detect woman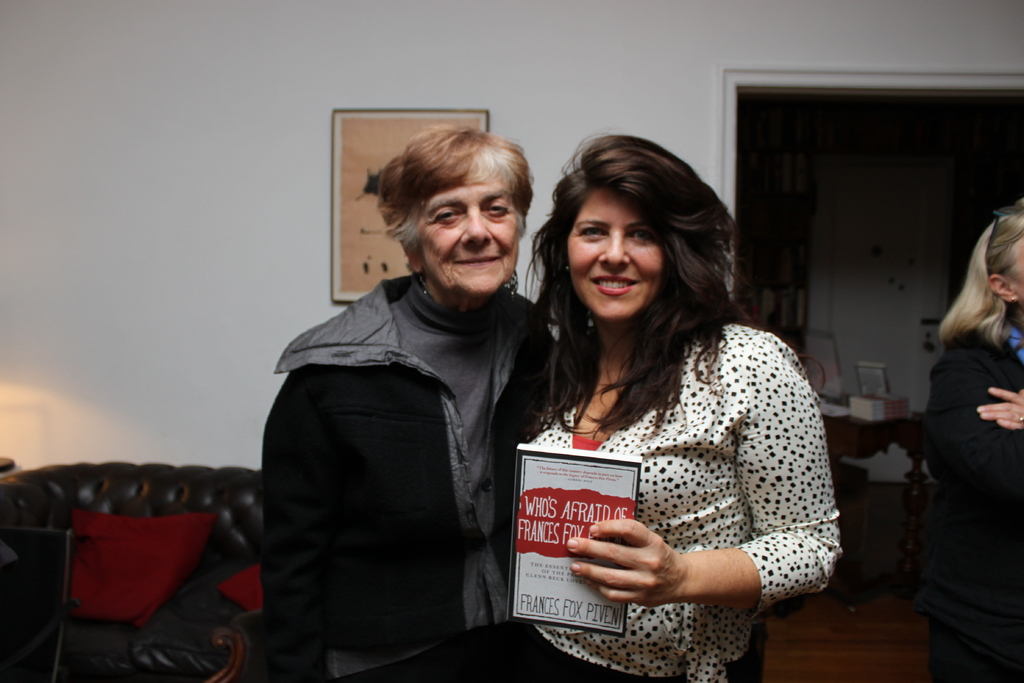
251:117:559:682
